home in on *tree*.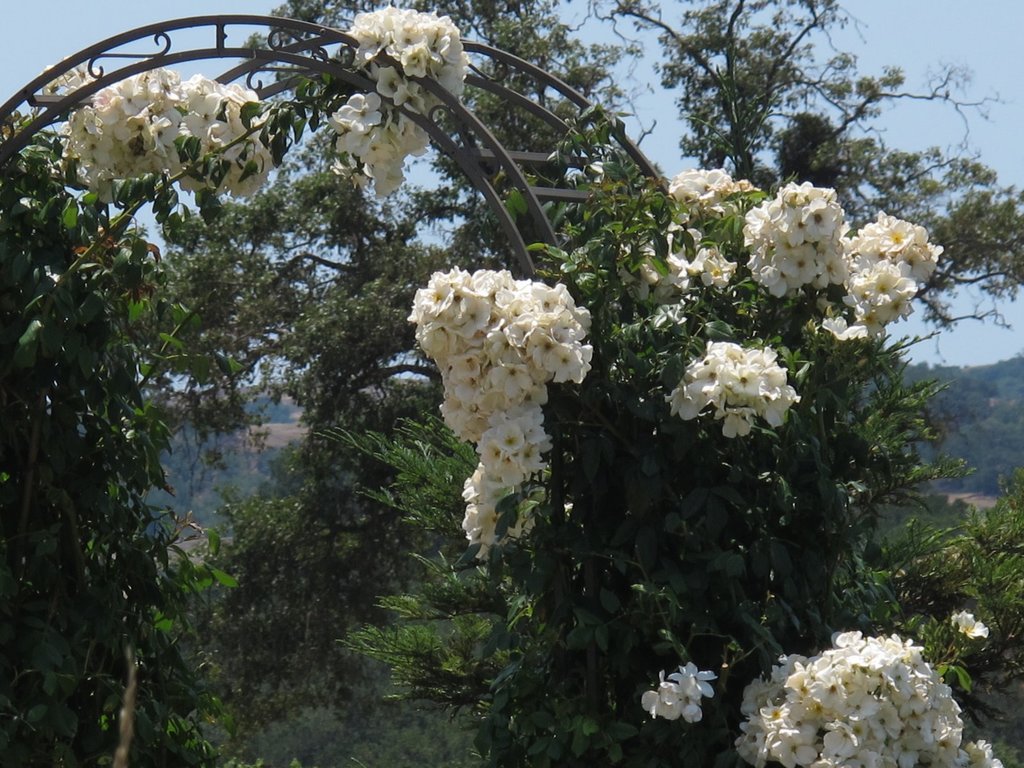
Homed in at (0,132,372,767).
